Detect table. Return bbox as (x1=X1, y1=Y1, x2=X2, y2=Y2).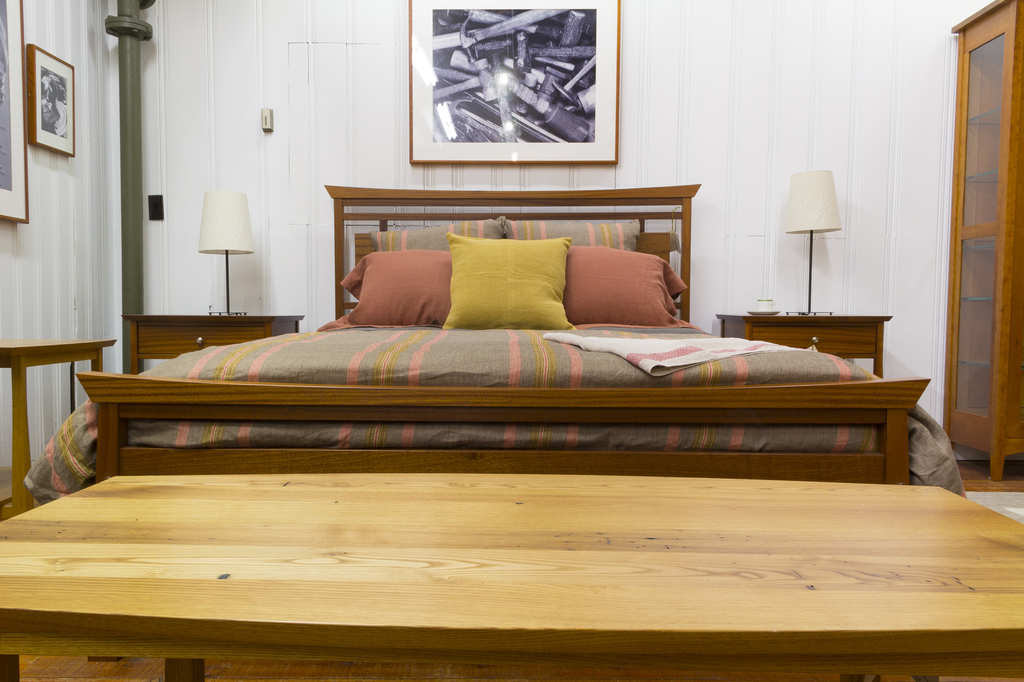
(x1=114, y1=308, x2=305, y2=368).
